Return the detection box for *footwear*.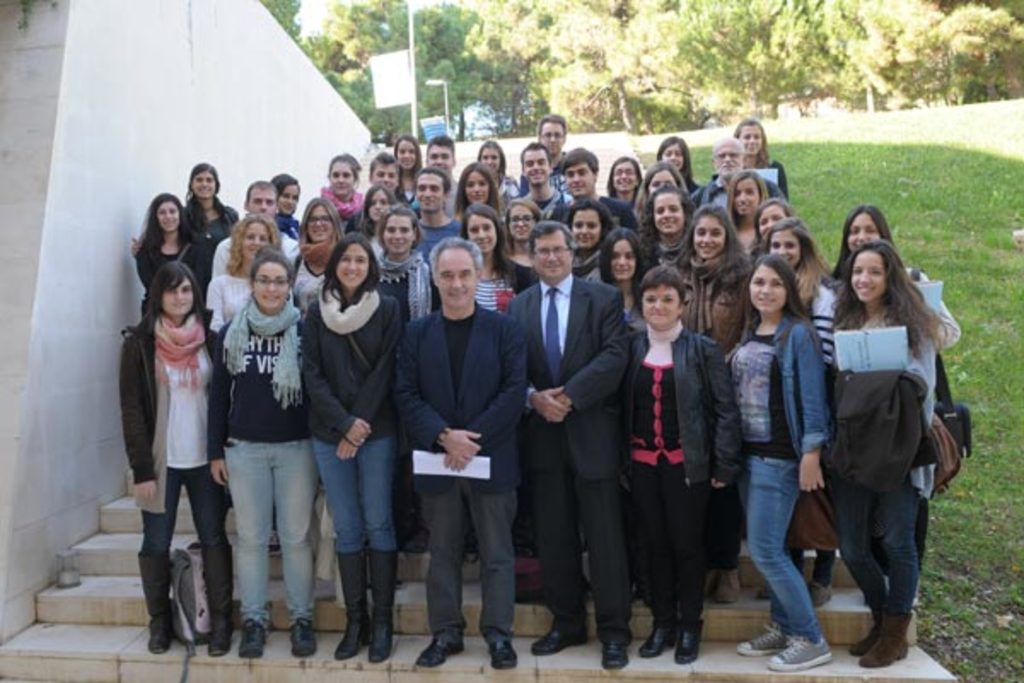
239/623/268/656.
